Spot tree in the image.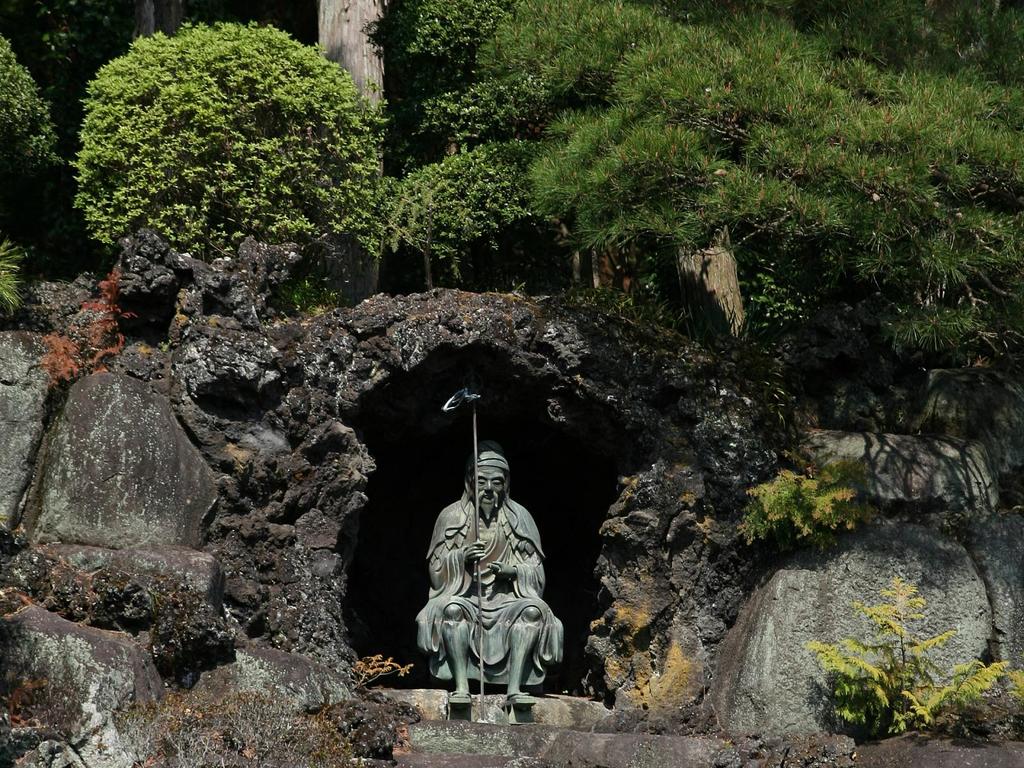
tree found at rect(3, 0, 1005, 440).
